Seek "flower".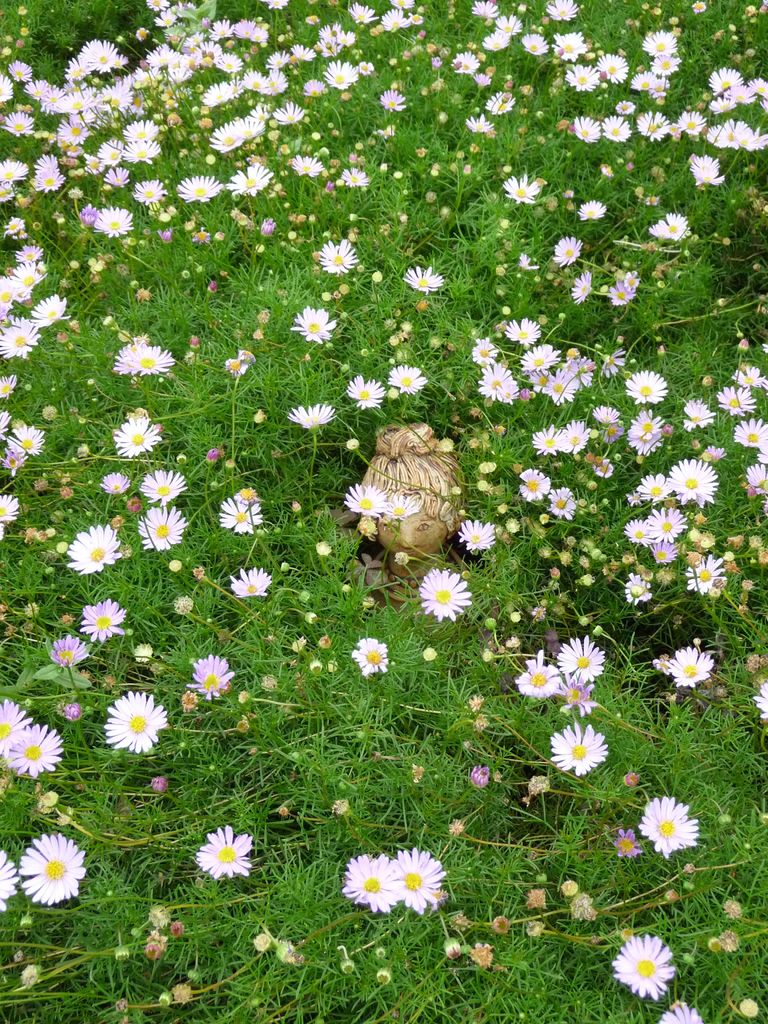
select_region(552, 234, 584, 268).
